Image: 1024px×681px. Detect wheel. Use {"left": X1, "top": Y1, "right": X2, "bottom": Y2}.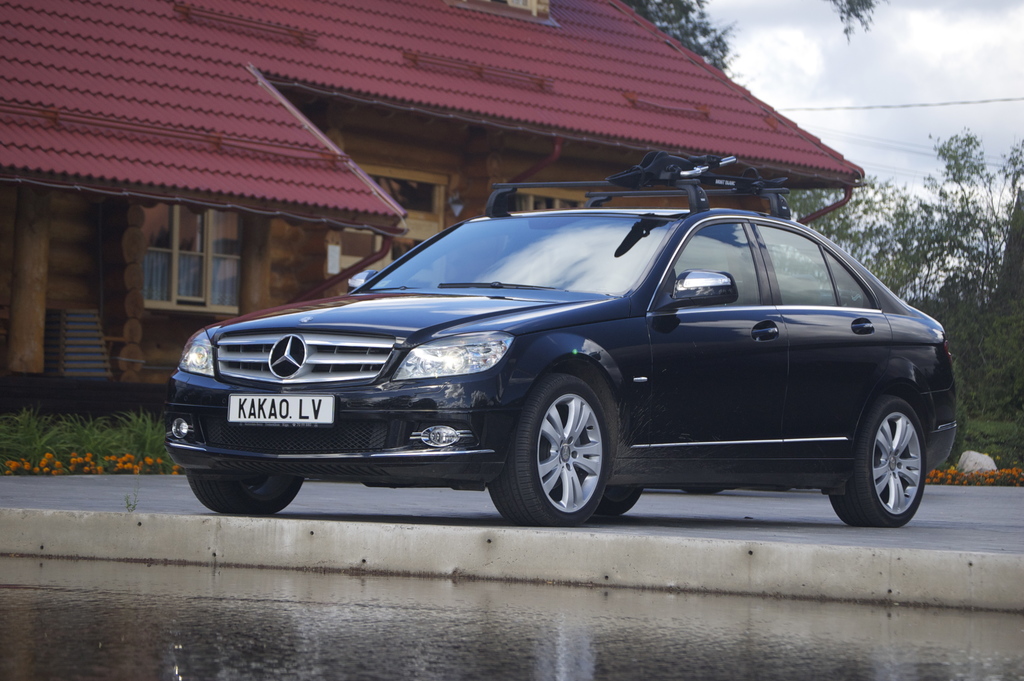
{"left": 486, "top": 377, "right": 612, "bottom": 521}.
